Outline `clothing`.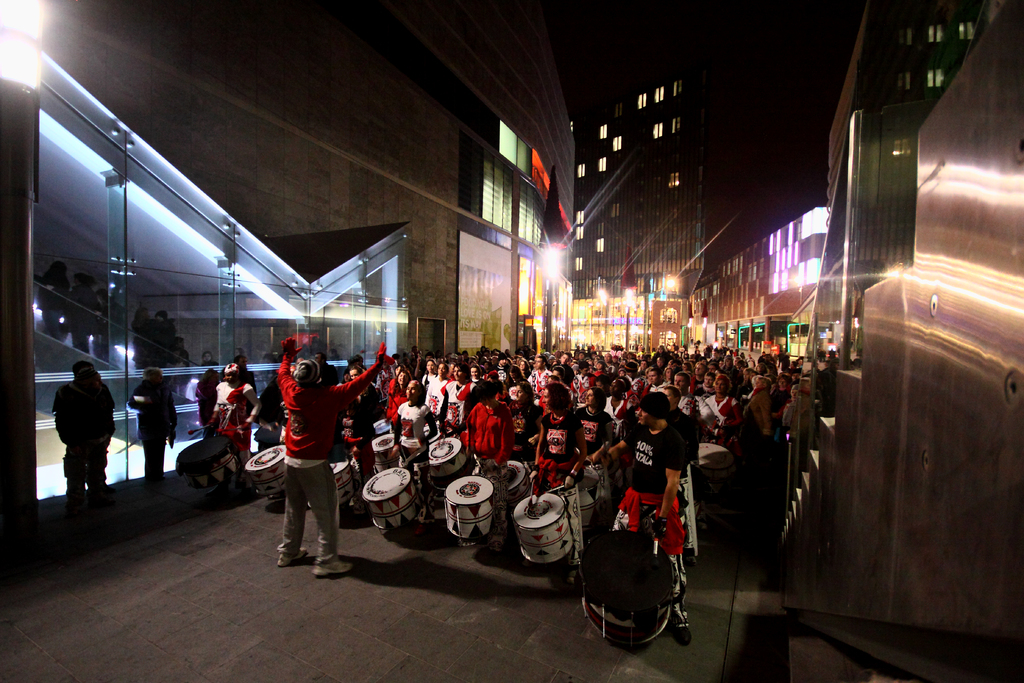
Outline: l=535, t=403, r=578, b=491.
